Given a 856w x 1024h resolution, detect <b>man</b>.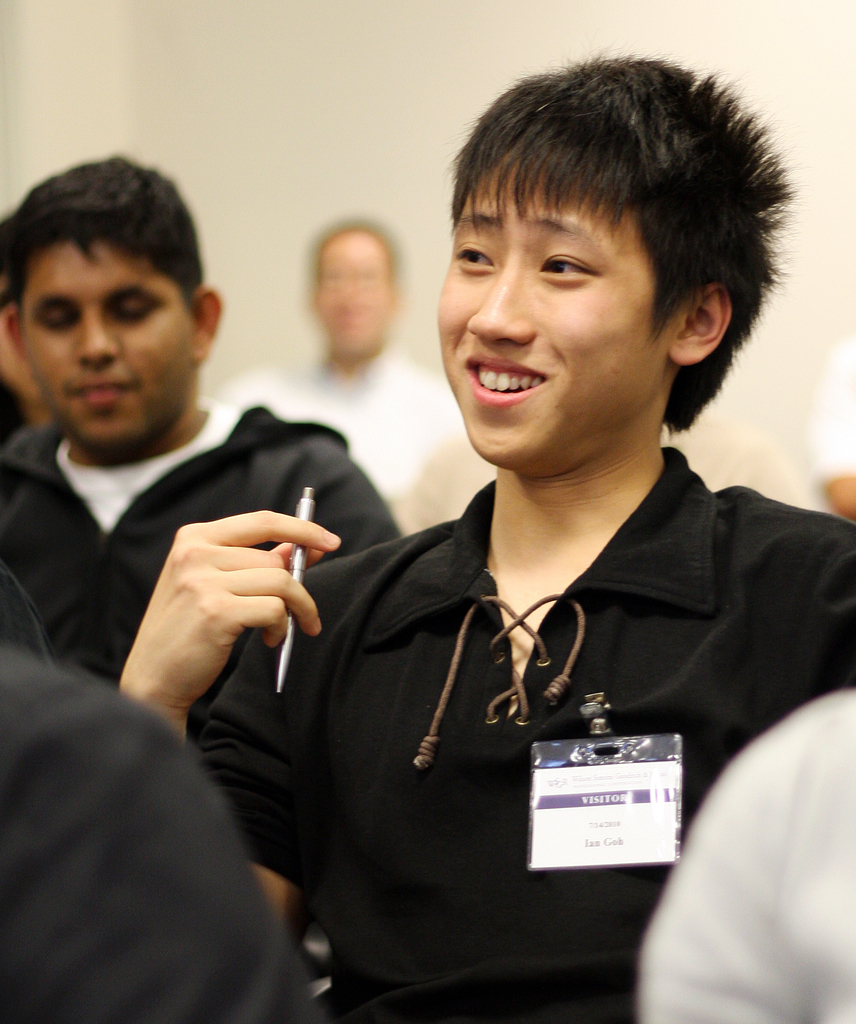
[left=0, top=209, right=56, bottom=484].
